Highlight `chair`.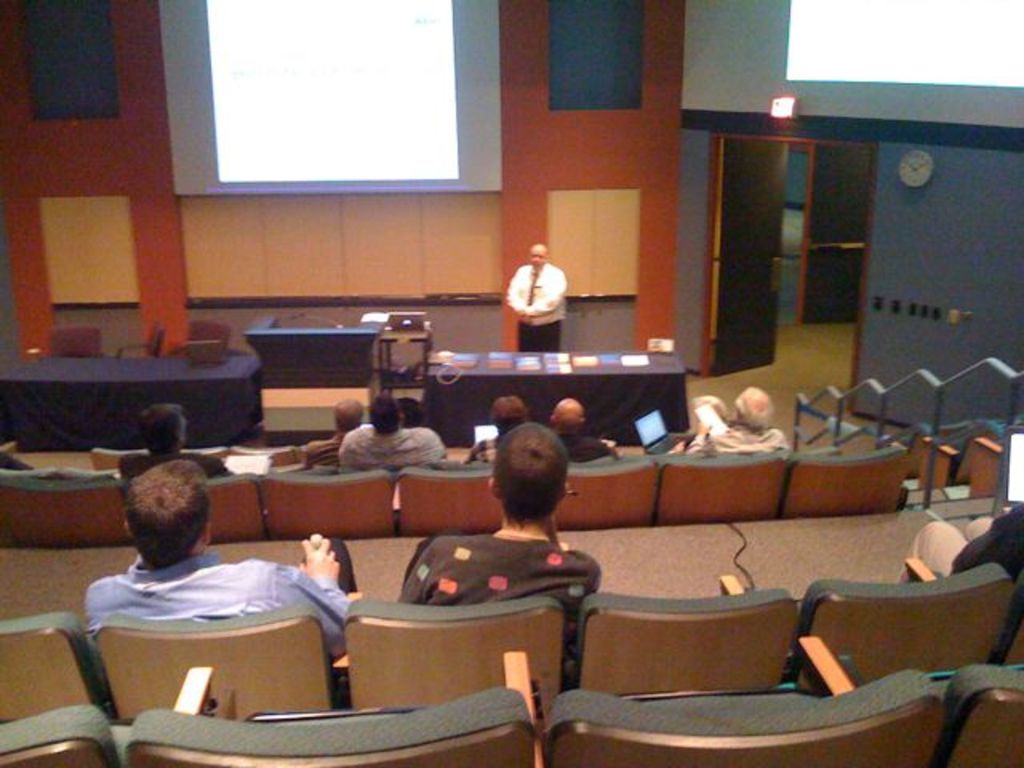
Highlighted region: (122,651,536,766).
